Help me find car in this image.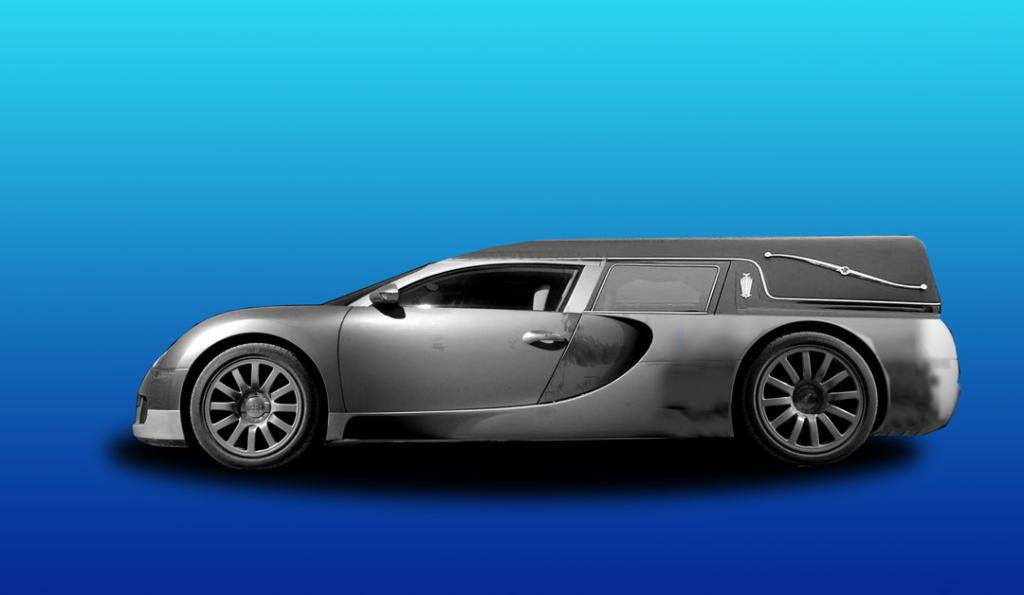
Found it: {"x1": 131, "y1": 235, "x2": 962, "y2": 467}.
